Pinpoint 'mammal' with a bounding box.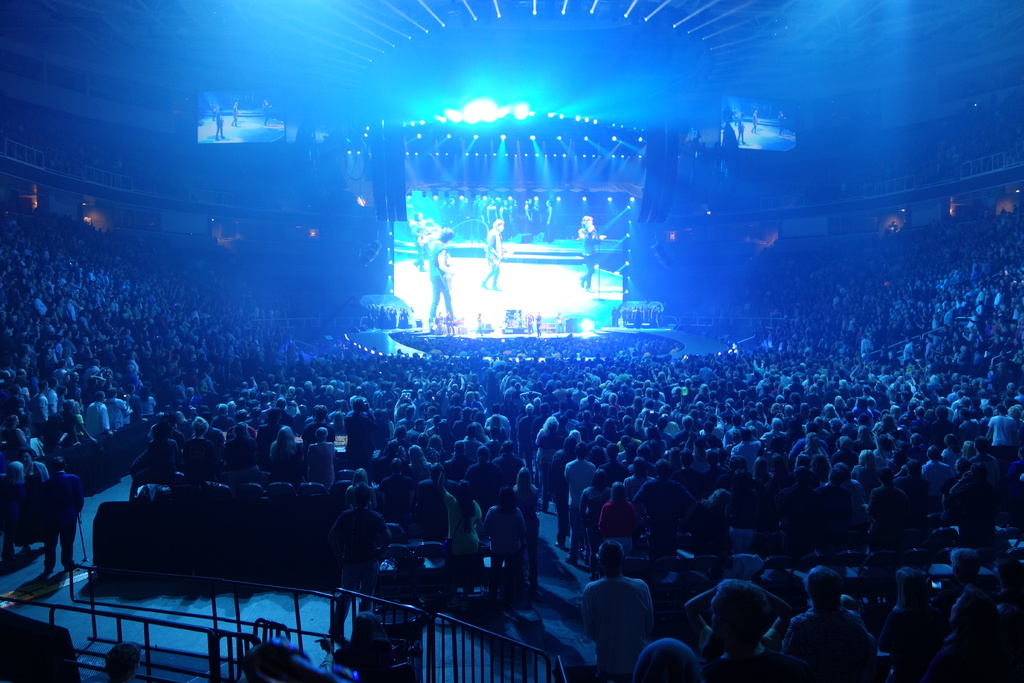
579/215/605/298.
